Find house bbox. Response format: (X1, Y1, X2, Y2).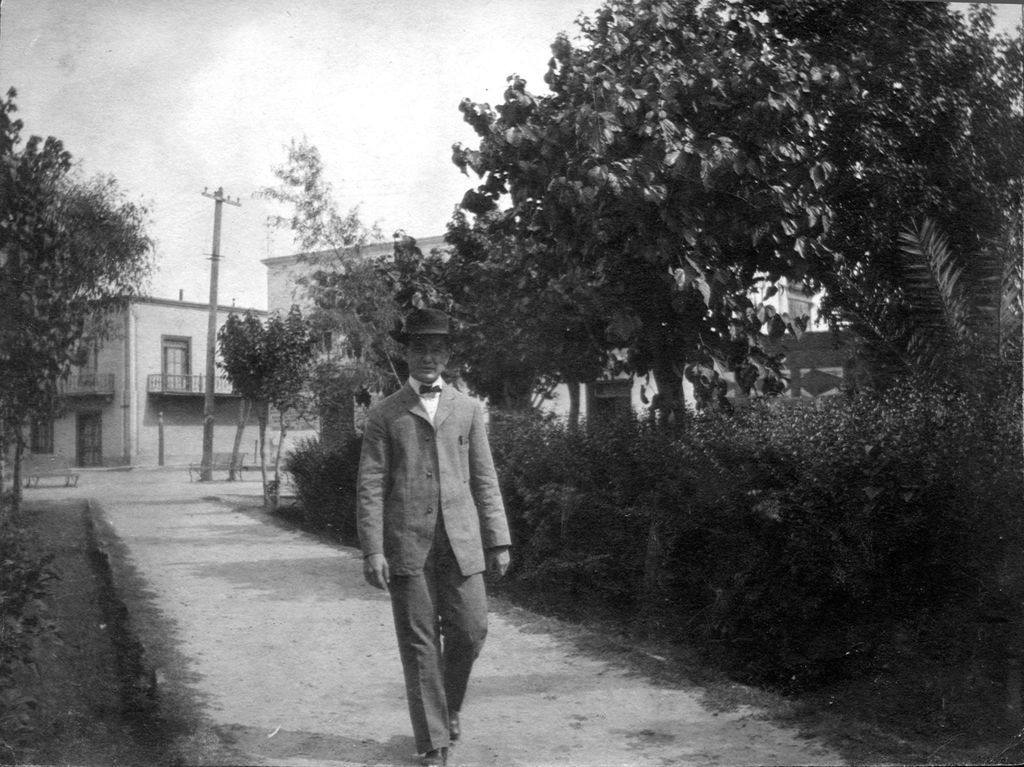
(10, 286, 260, 471).
